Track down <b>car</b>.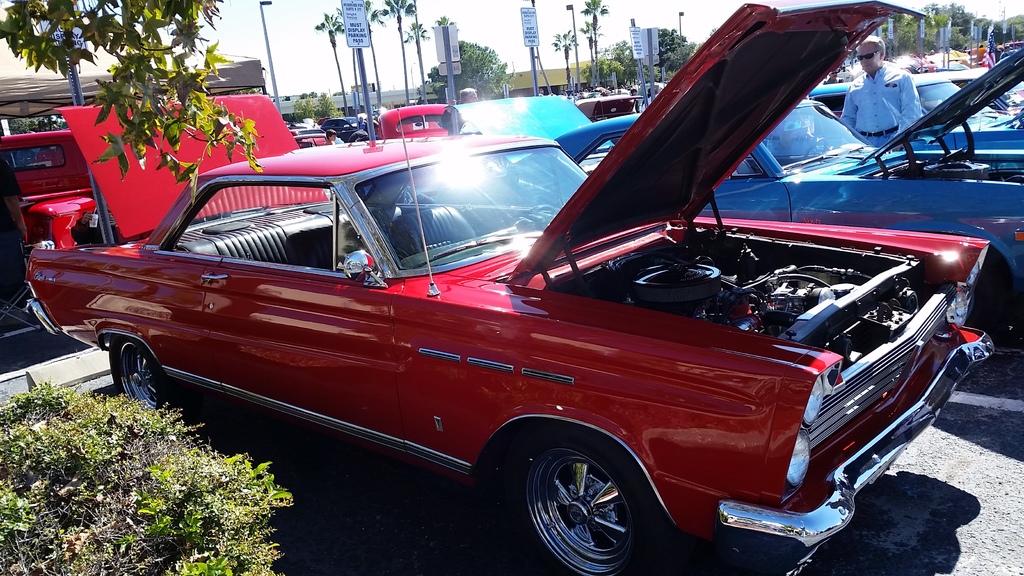
Tracked to locate(442, 45, 1023, 338).
